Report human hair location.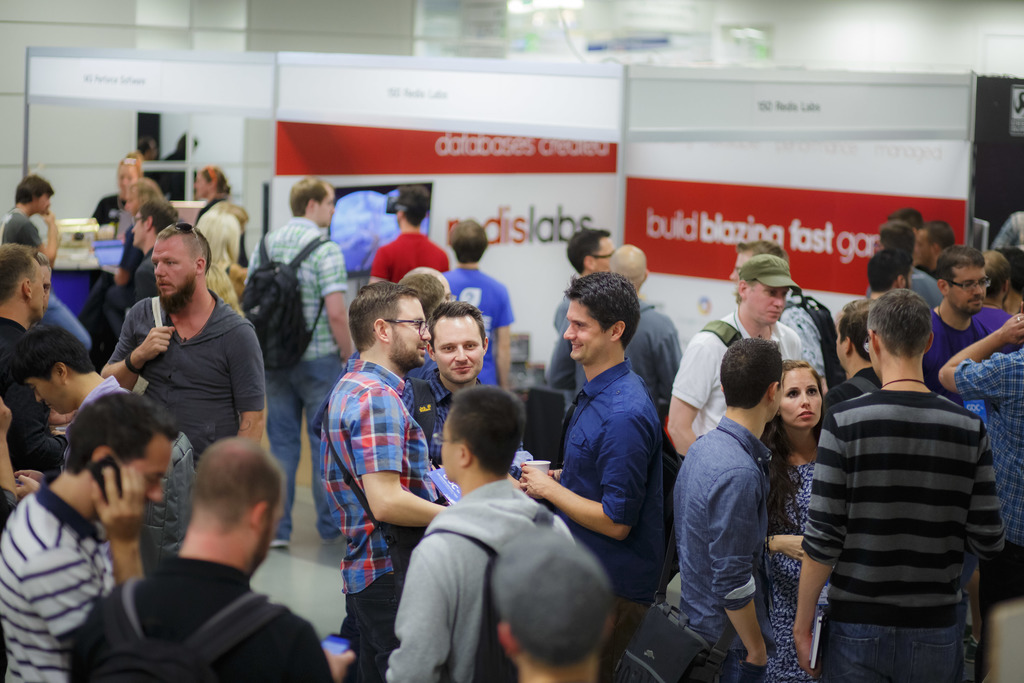
Report: {"left": 758, "top": 357, "right": 813, "bottom": 532}.
